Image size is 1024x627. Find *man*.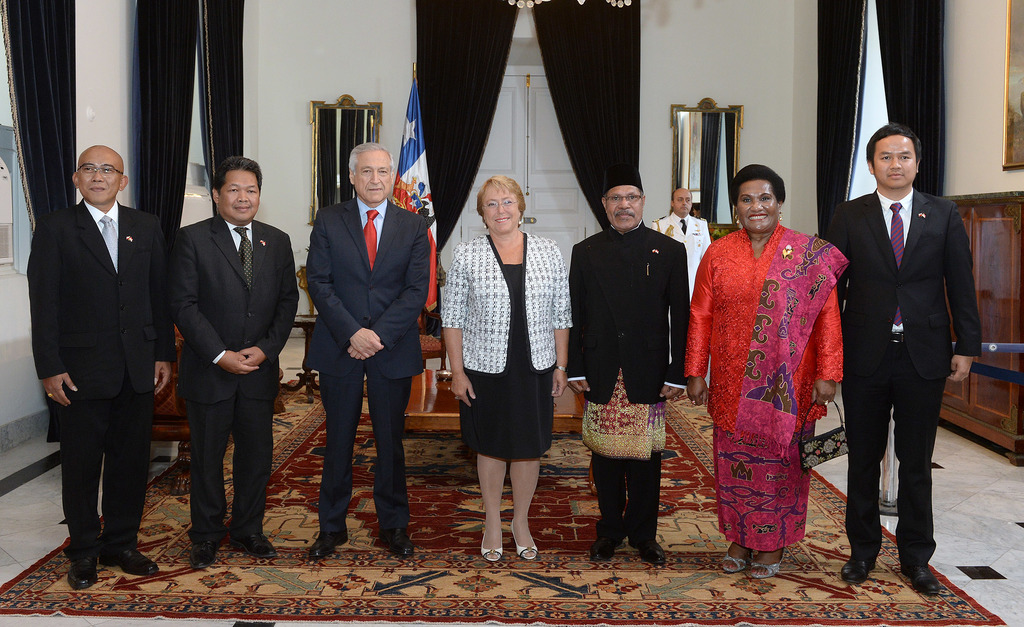
x1=308 y1=140 x2=429 y2=560.
